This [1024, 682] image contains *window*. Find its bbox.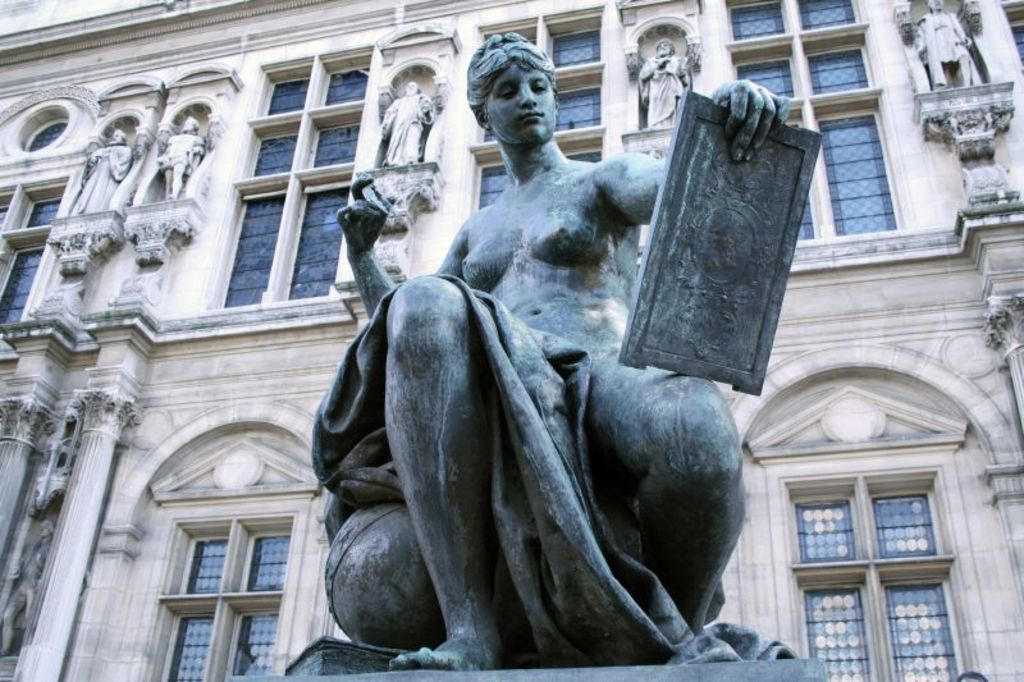
bbox=(742, 56, 792, 96).
